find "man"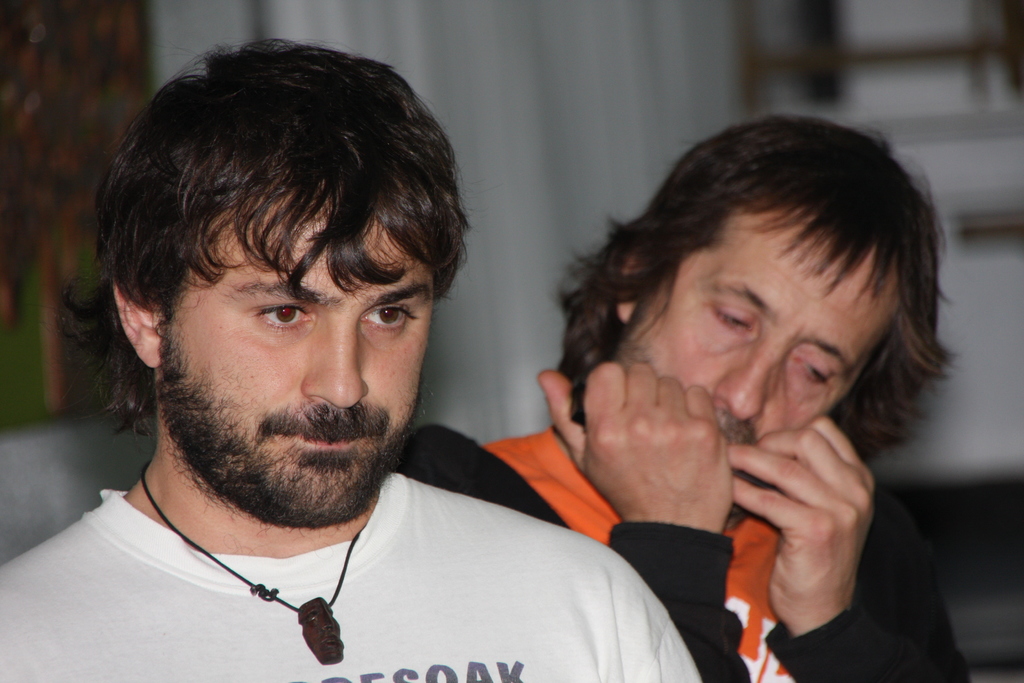
x1=0, y1=76, x2=634, y2=682
